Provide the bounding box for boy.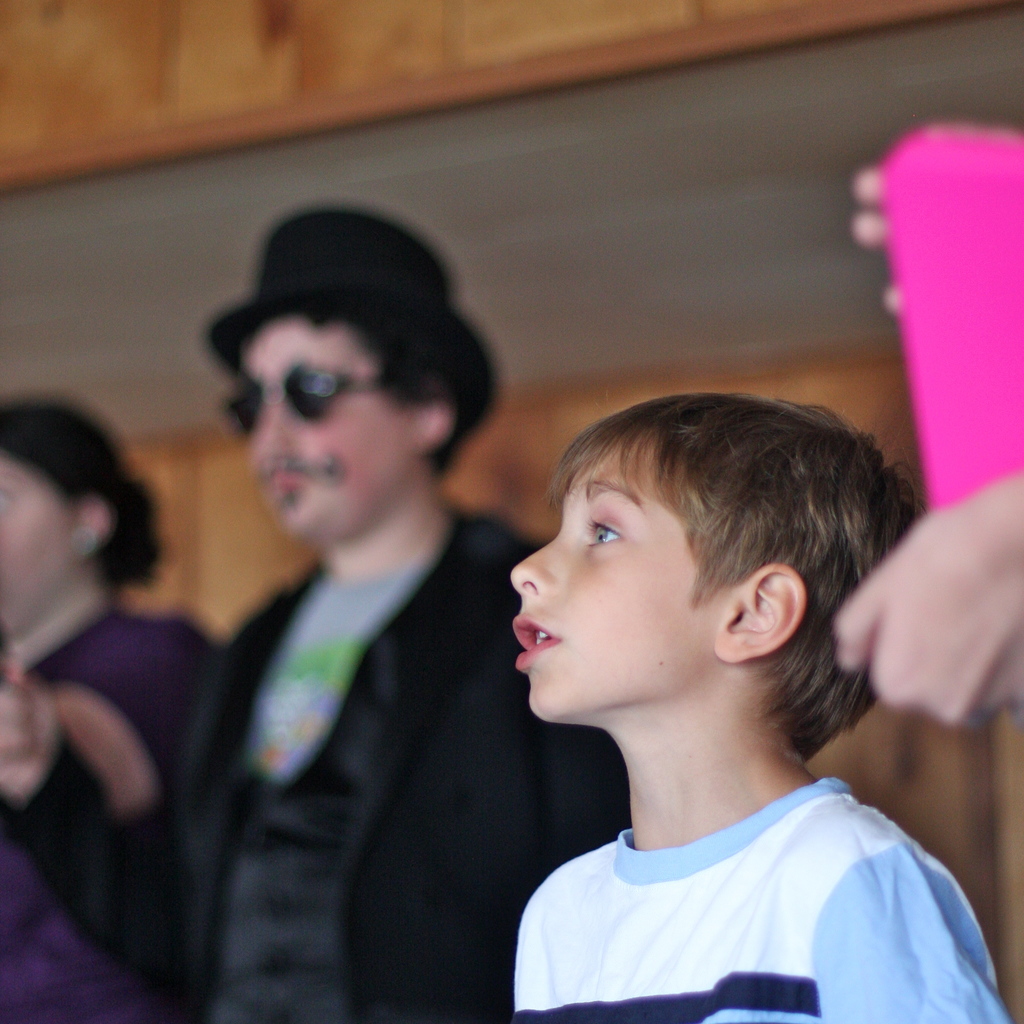
Rect(504, 396, 1023, 1023).
